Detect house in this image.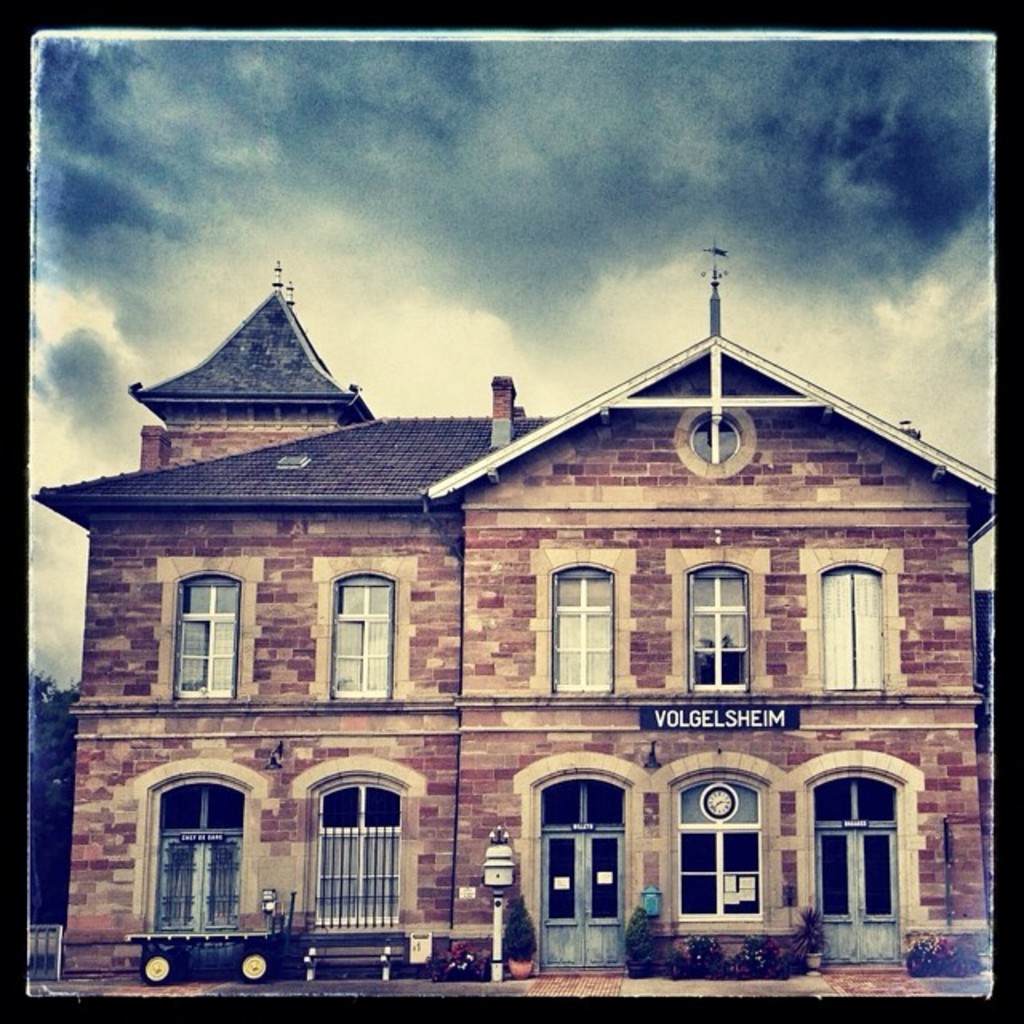
Detection: box=[74, 262, 998, 1002].
